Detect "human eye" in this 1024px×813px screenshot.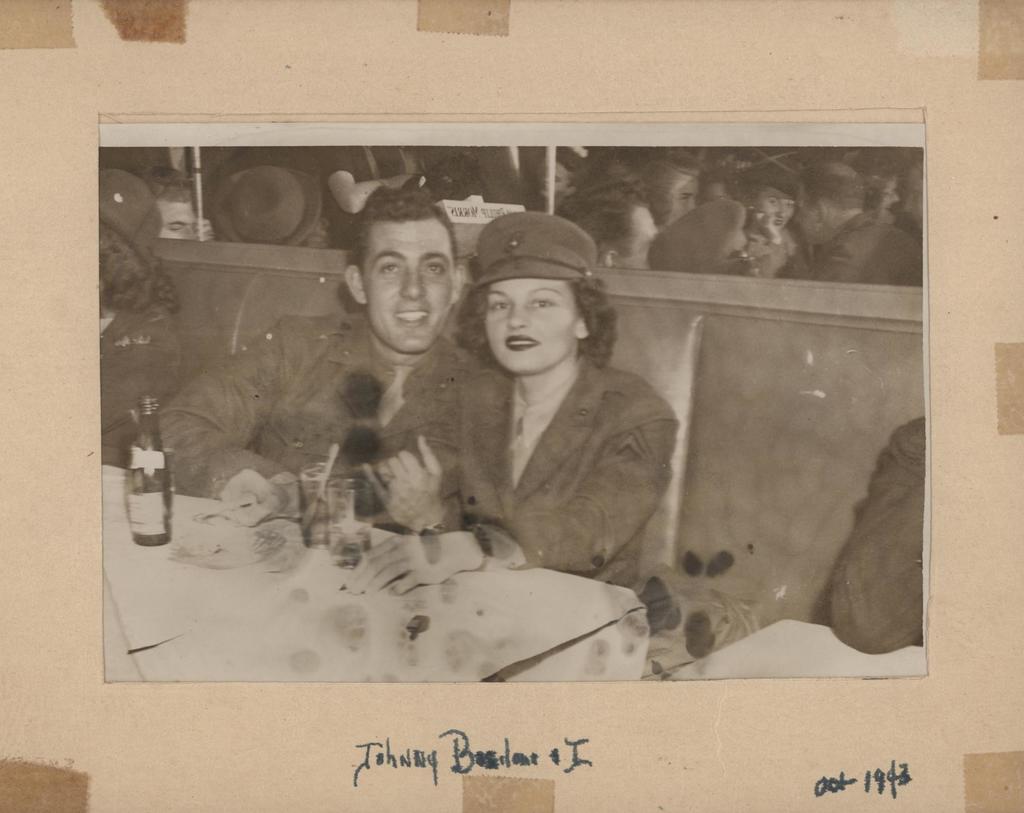
Detection: (489,299,513,313).
